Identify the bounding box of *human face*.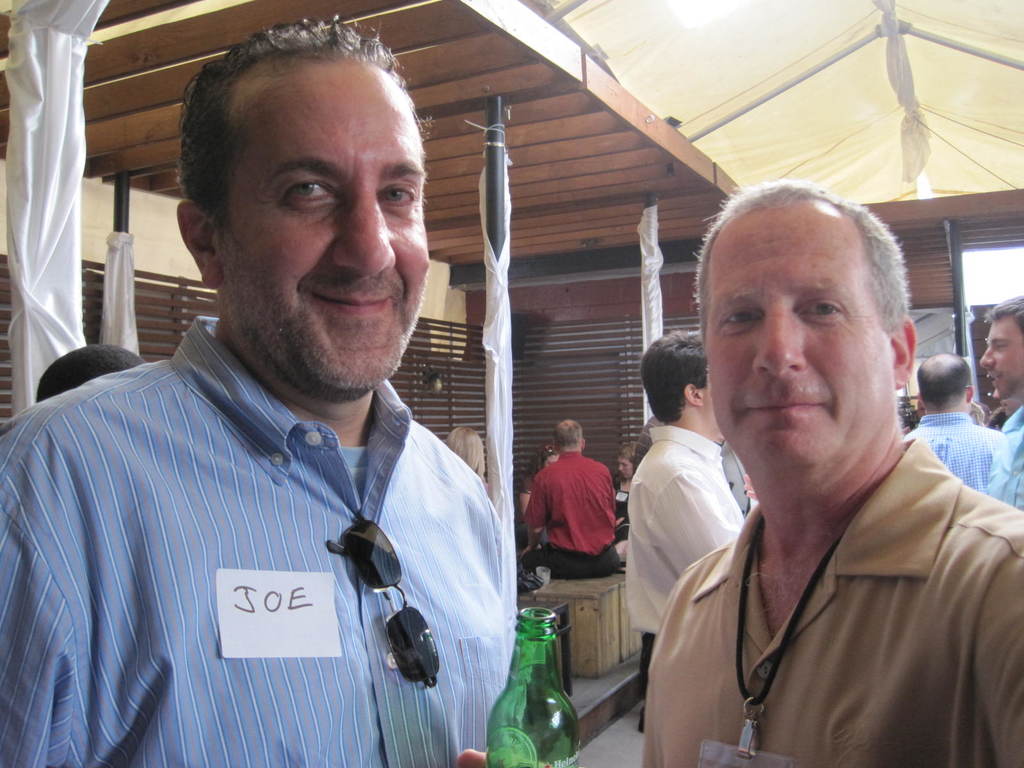
bbox=(618, 456, 634, 479).
